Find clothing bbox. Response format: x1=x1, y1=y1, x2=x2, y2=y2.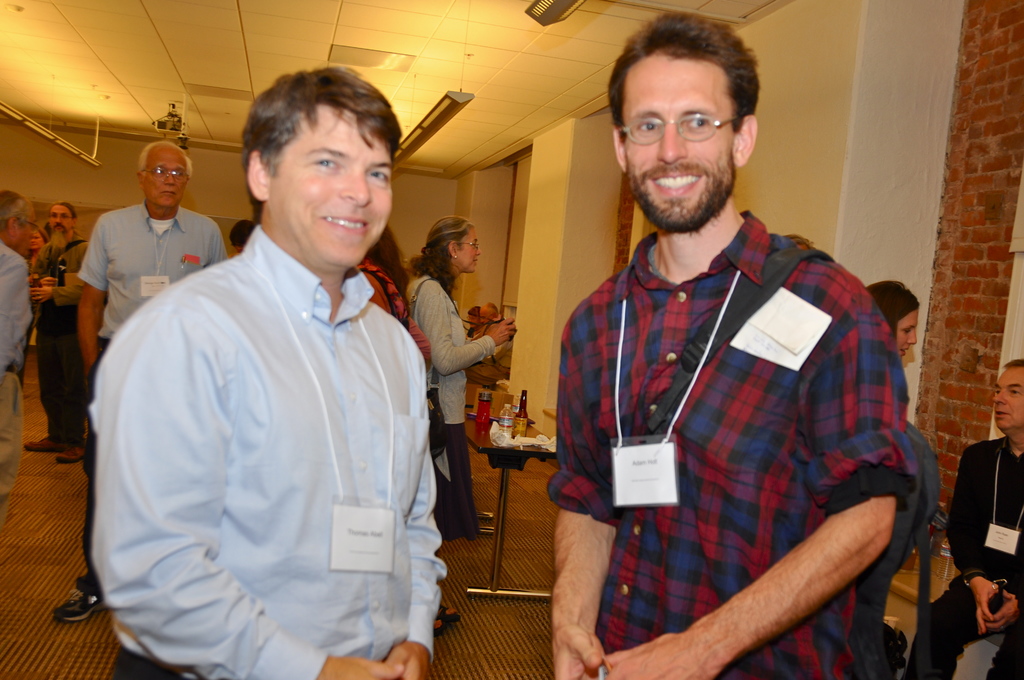
x1=407, y1=273, x2=495, y2=545.
